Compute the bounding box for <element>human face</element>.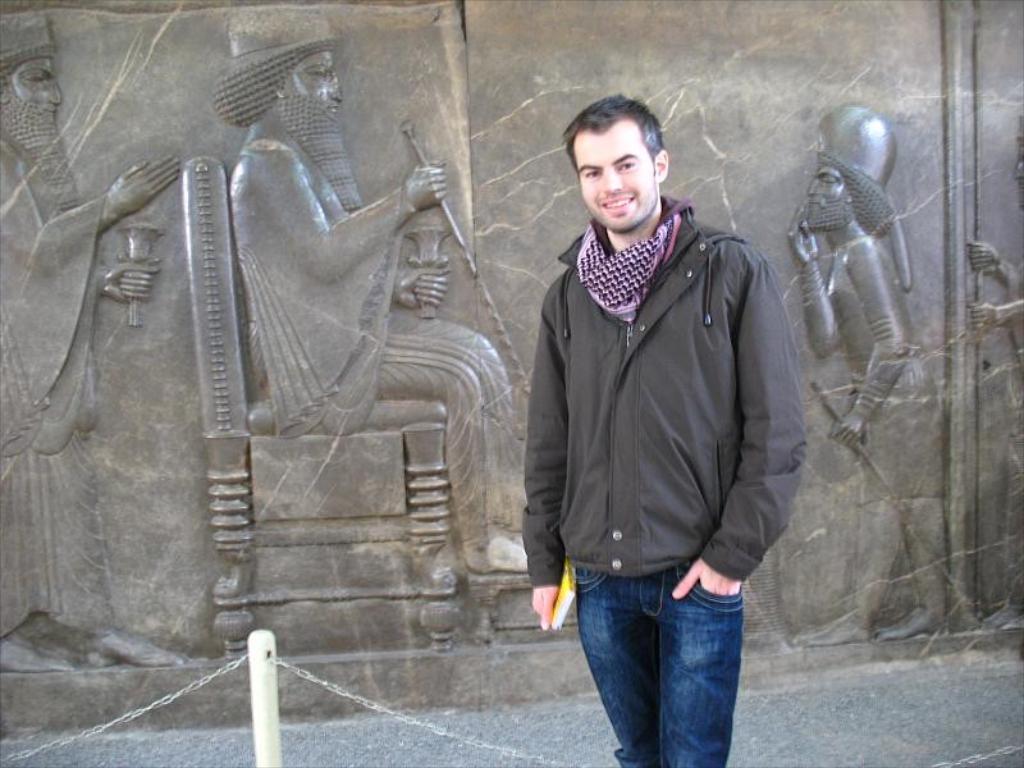
bbox(572, 119, 658, 234).
